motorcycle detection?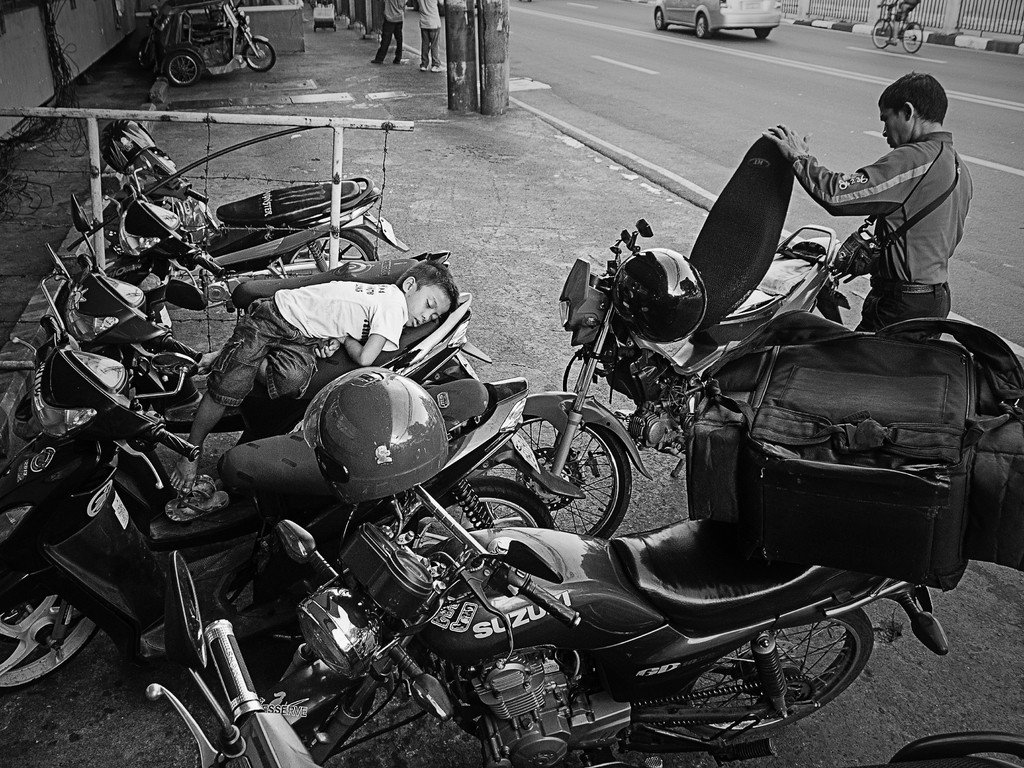
(x1=54, y1=153, x2=991, y2=767)
